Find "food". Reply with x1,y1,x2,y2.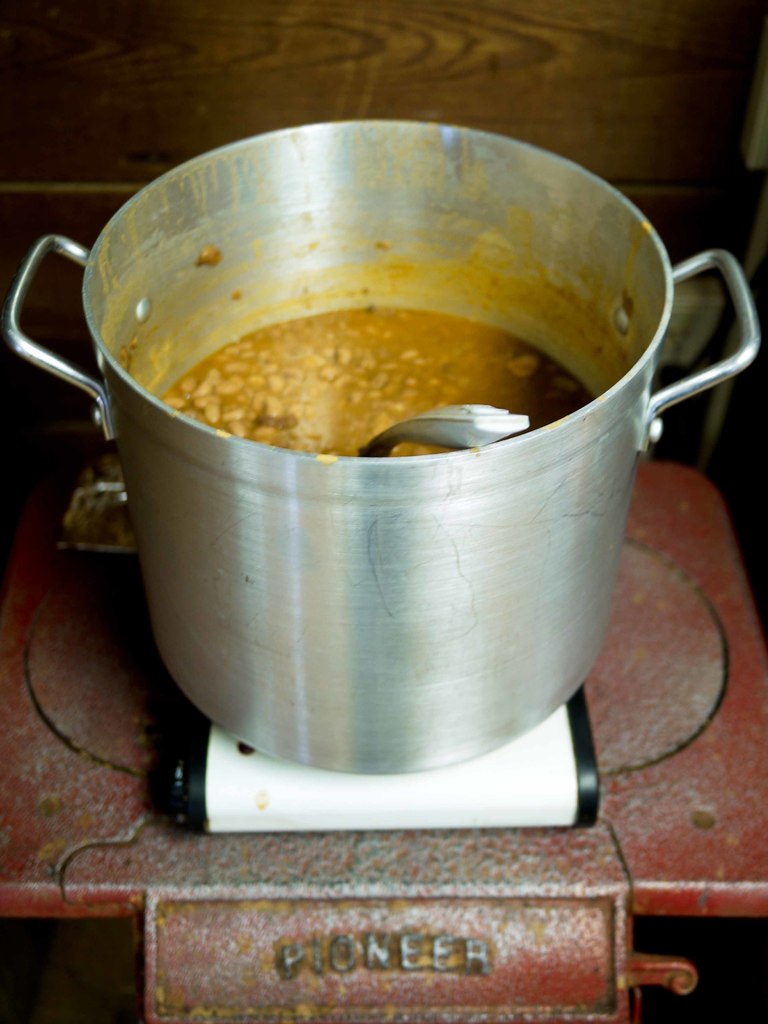
190,250,223,273.
